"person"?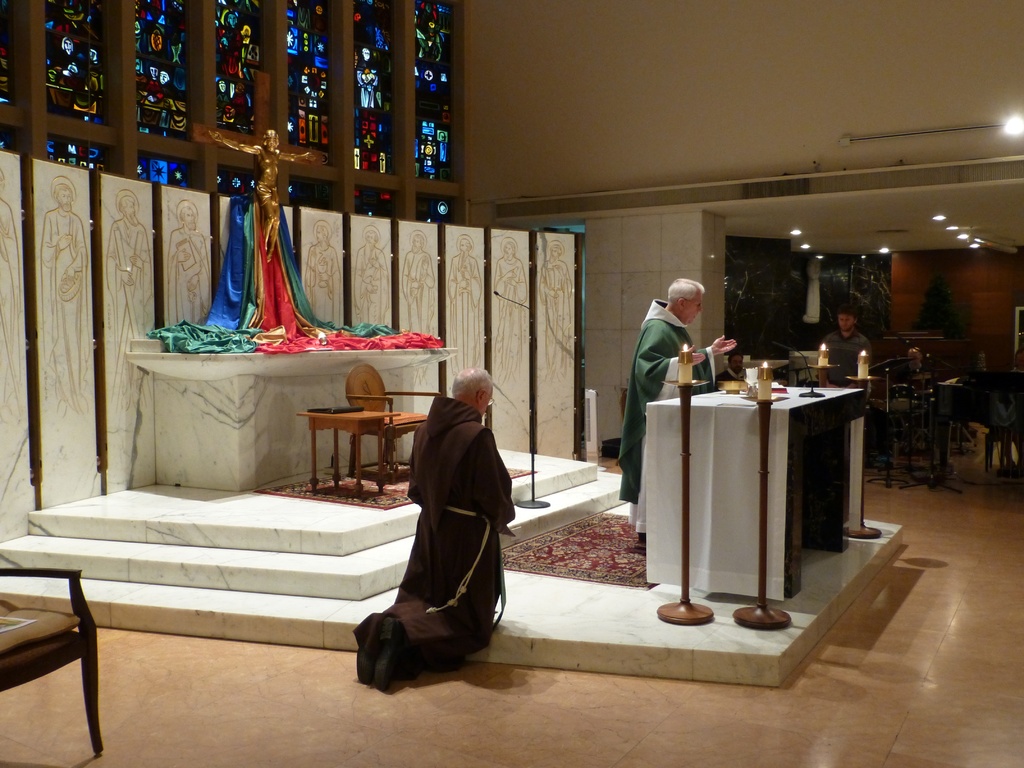
box=[205, 127, 317, 260]
